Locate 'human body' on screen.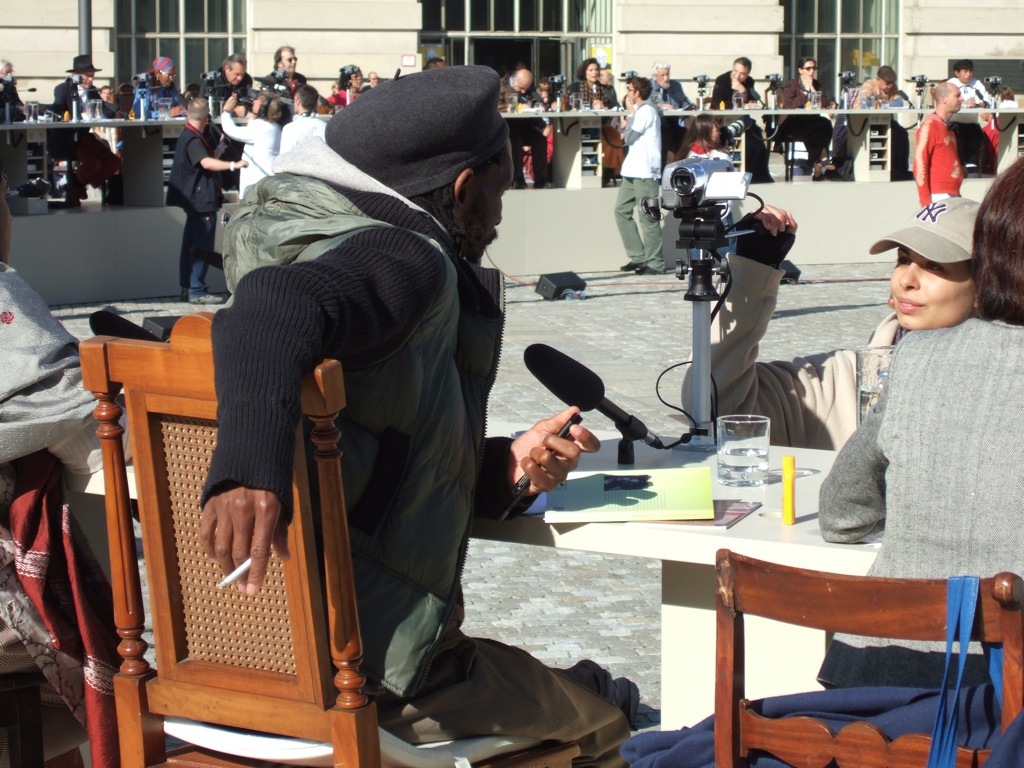
On screen at detection(0, 60, 26, 128).
